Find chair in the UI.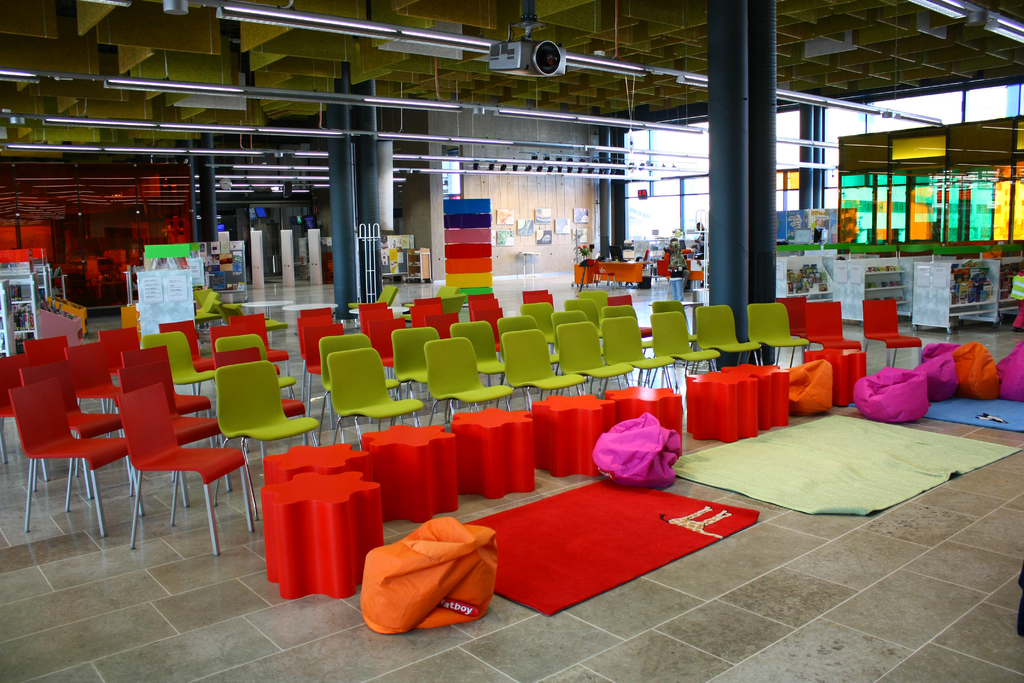
UI element at bbox=[214, 358, 321, 527].
